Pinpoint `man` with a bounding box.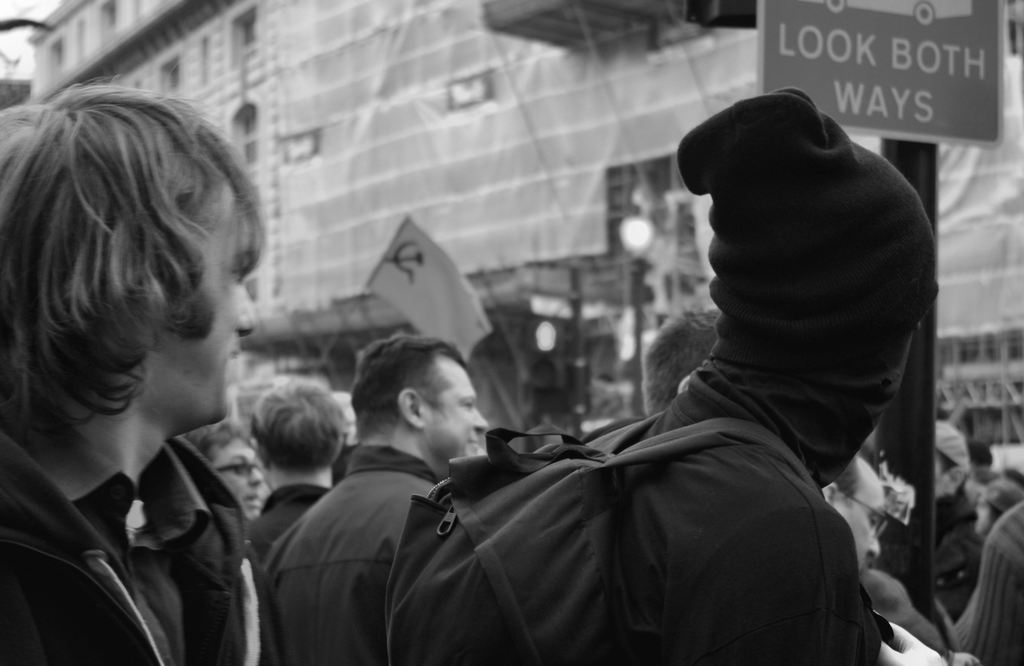
182,419,270,531.
